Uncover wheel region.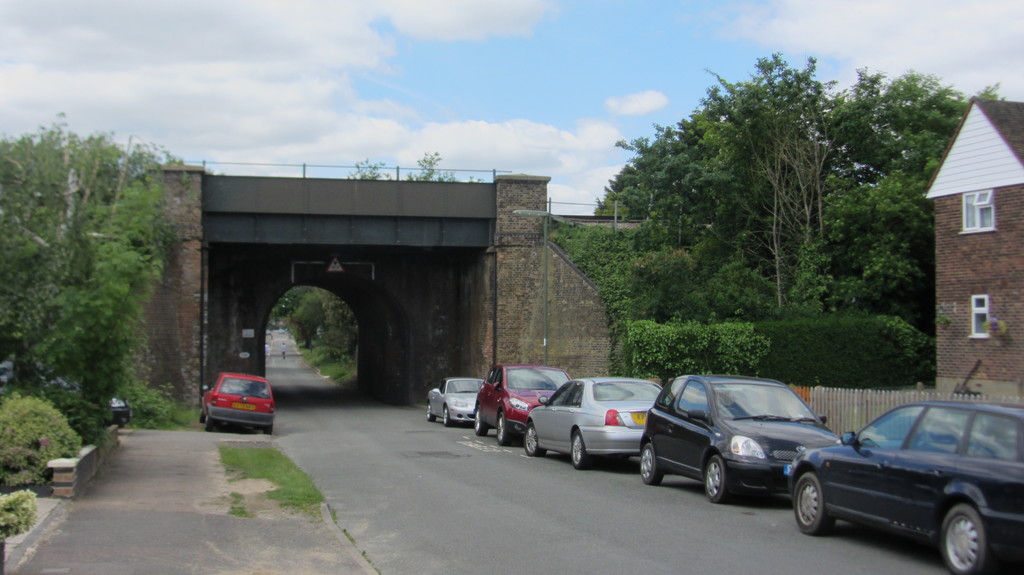
Uncovered: (640, 443, 662, 482).
